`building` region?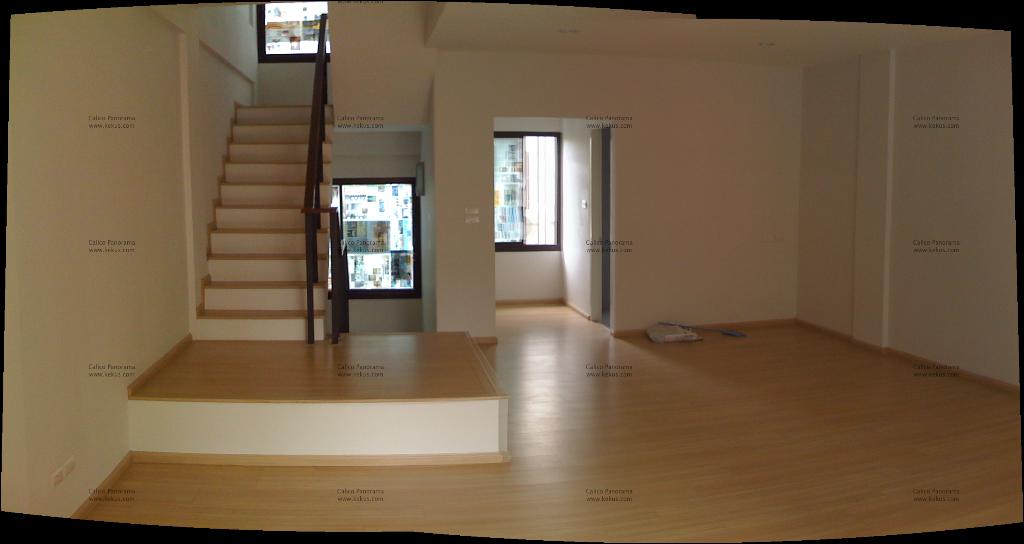
select_region(3, 0, 1023, 543)
